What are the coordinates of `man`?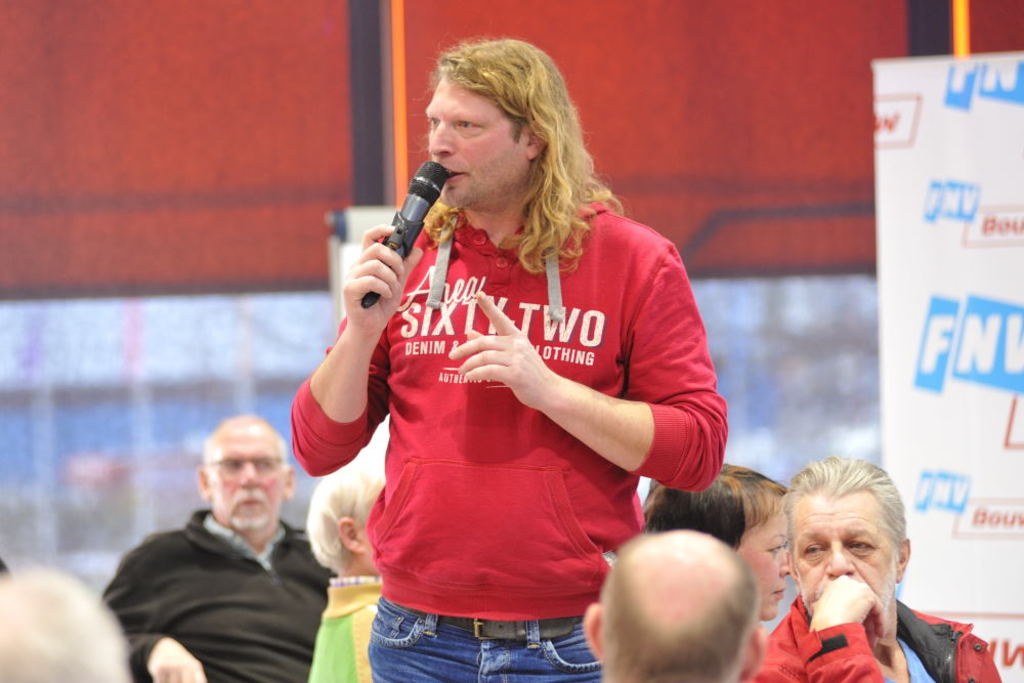
bbox=(749, 452, 1001, 682).
